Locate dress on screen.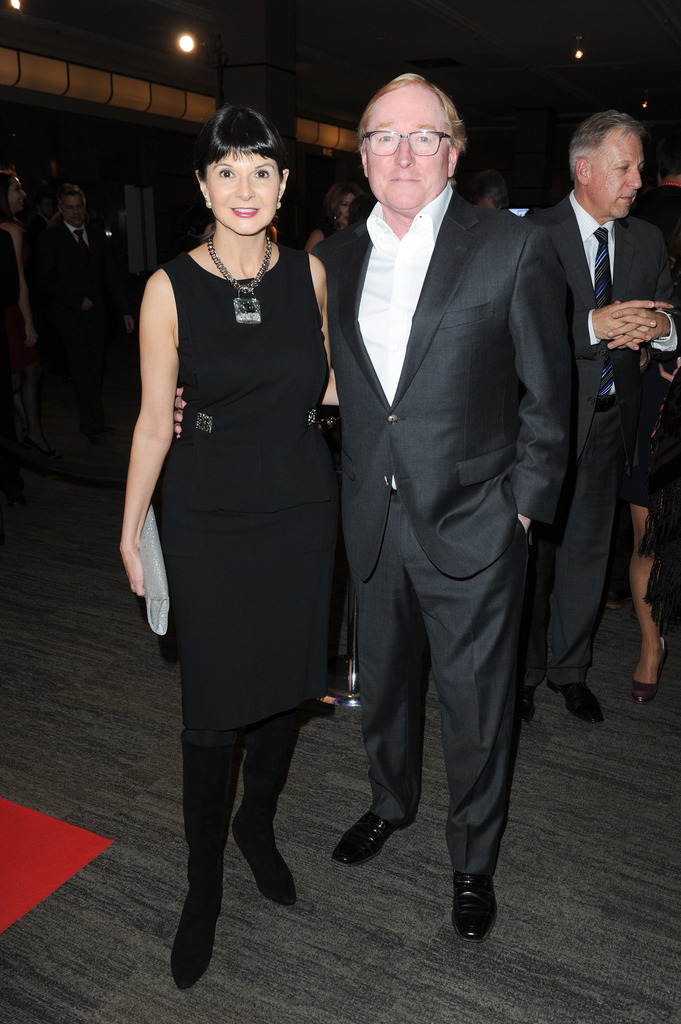
On screen at 156,243,336,729.
